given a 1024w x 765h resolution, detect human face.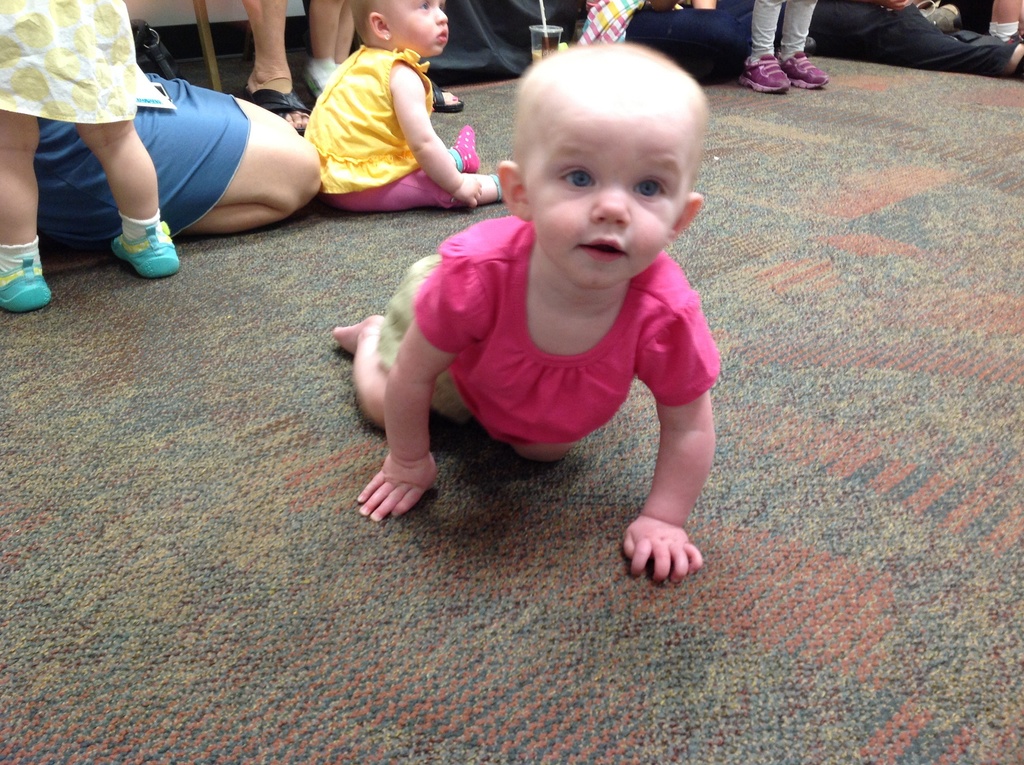
crop(386, 0, 450, 57).
